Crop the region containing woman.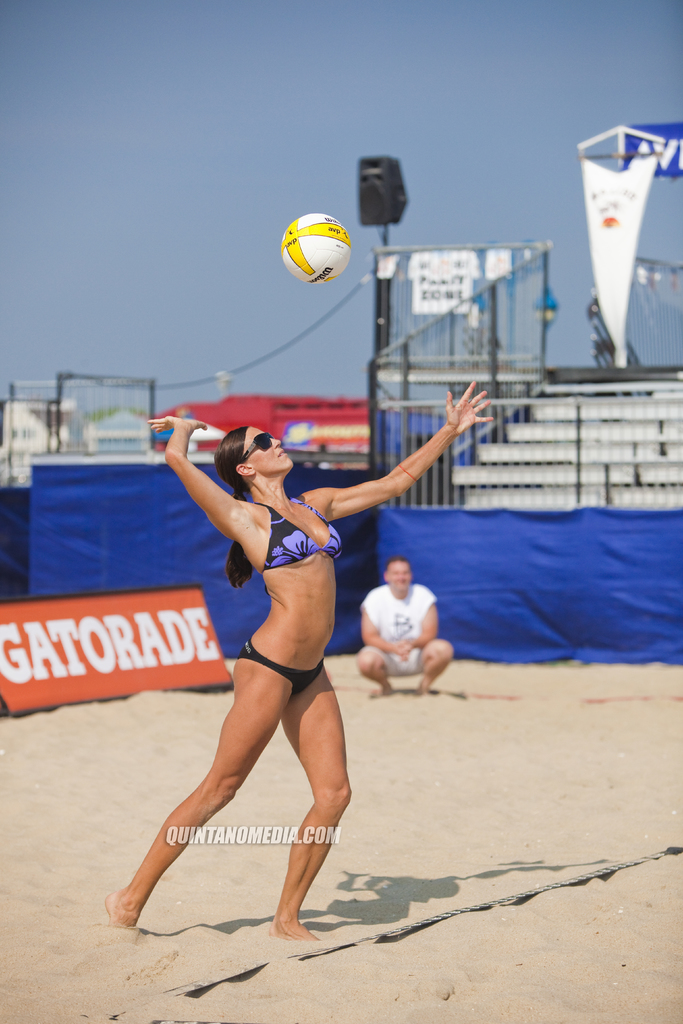
Crop region: 103, 379, 482, 956.
